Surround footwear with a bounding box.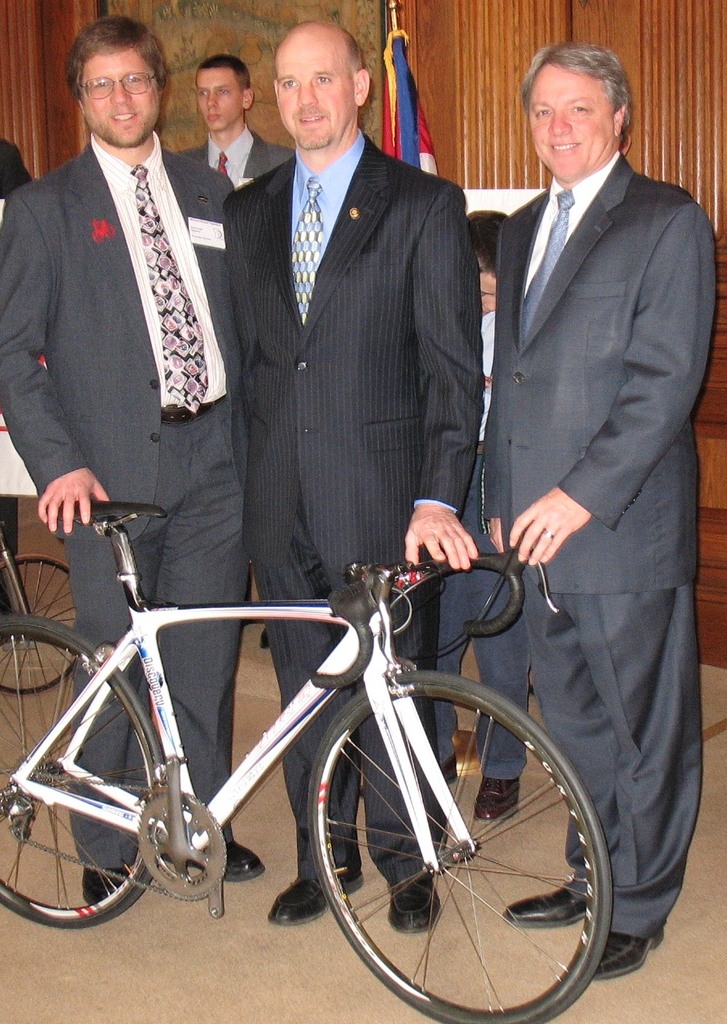
(442, 757, 460, 782).
